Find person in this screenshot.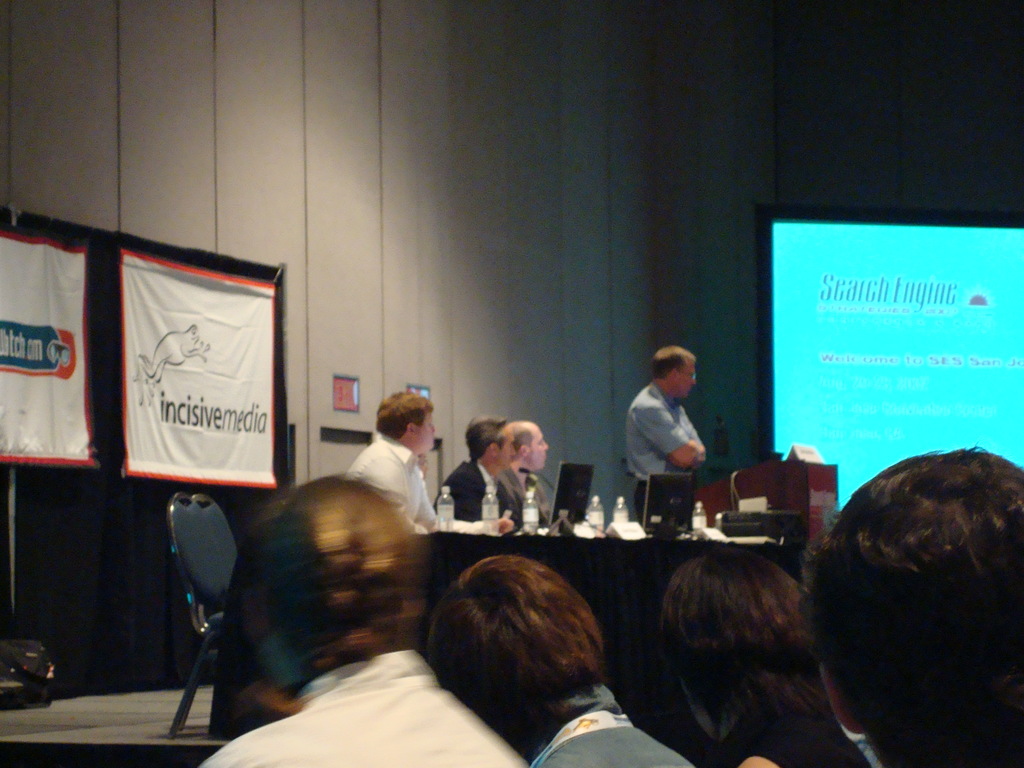
The bounding box for person is left=652, top=547, right=881, bottom=767.
